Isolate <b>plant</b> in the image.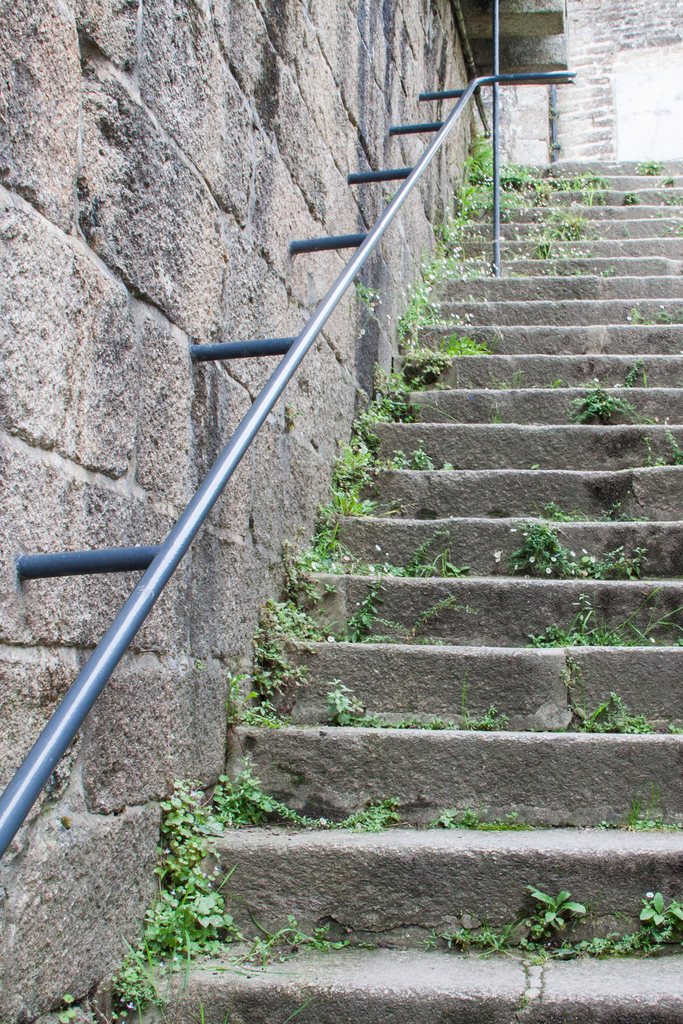
Isolated region: l=618, t=794, r=682, b=831.
